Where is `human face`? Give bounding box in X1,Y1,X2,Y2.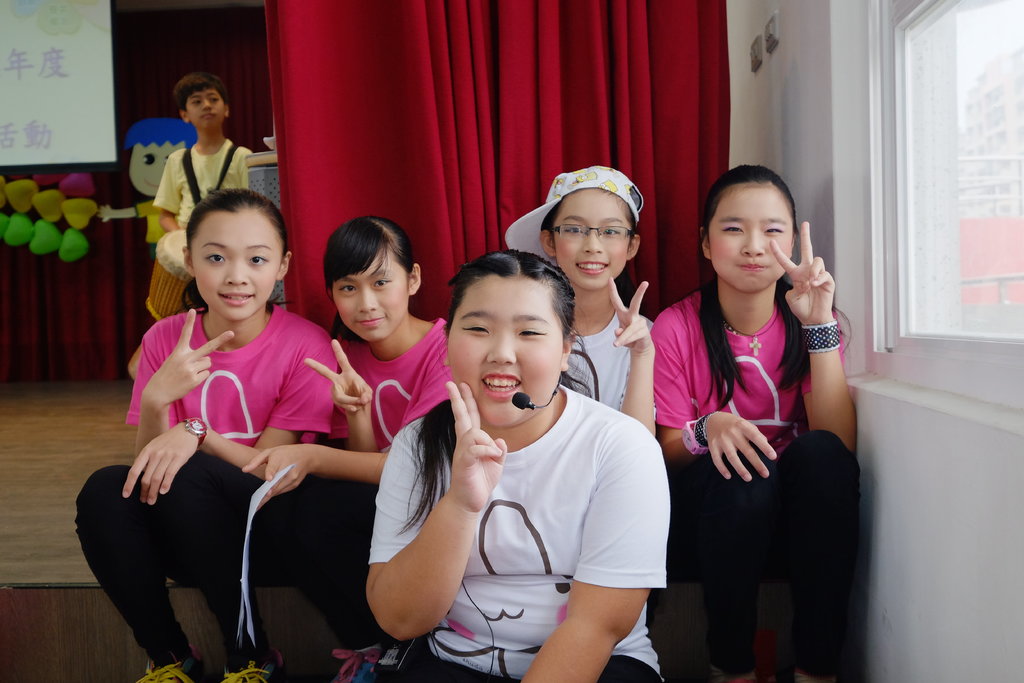
712,185,792,292.
